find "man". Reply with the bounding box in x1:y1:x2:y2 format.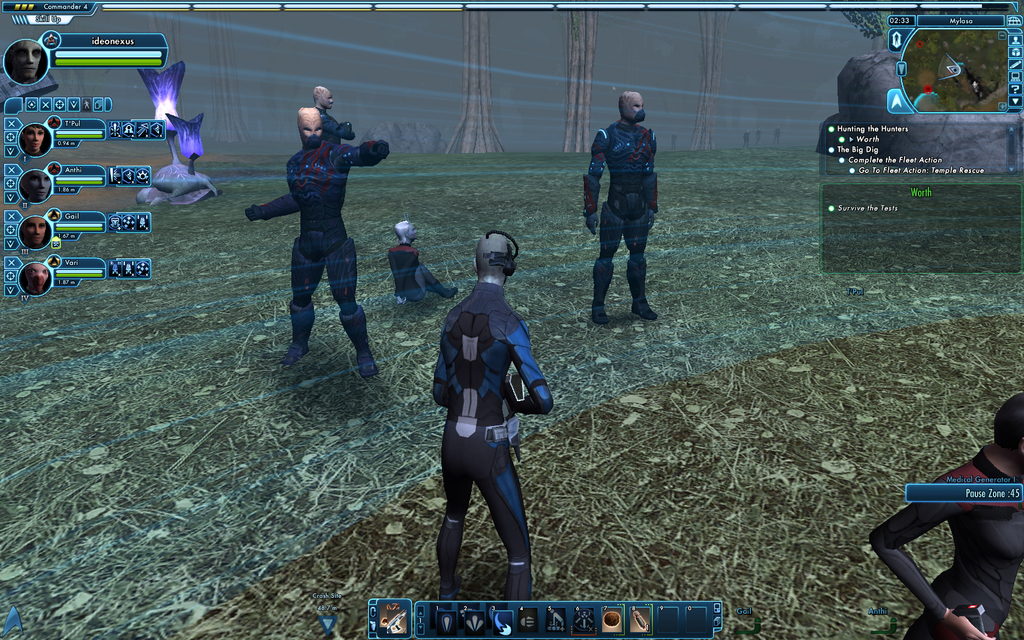
241:109:394:369.
